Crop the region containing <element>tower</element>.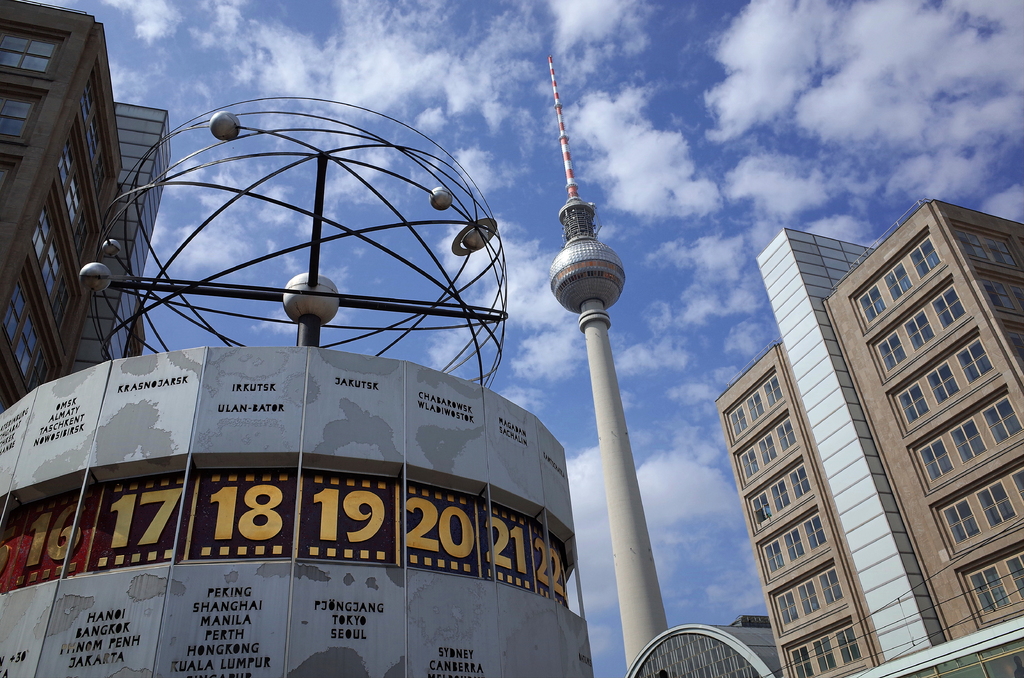
Crop region: [541,54,626,670].
